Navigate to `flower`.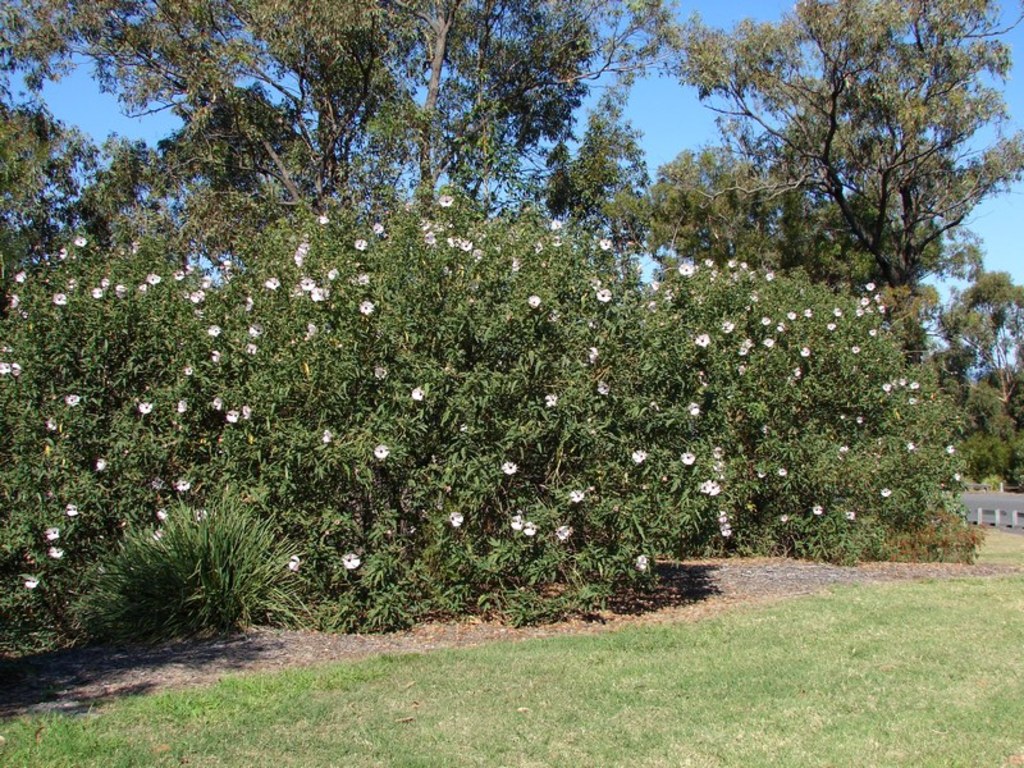
Navigation target: 696 479 724 495.
